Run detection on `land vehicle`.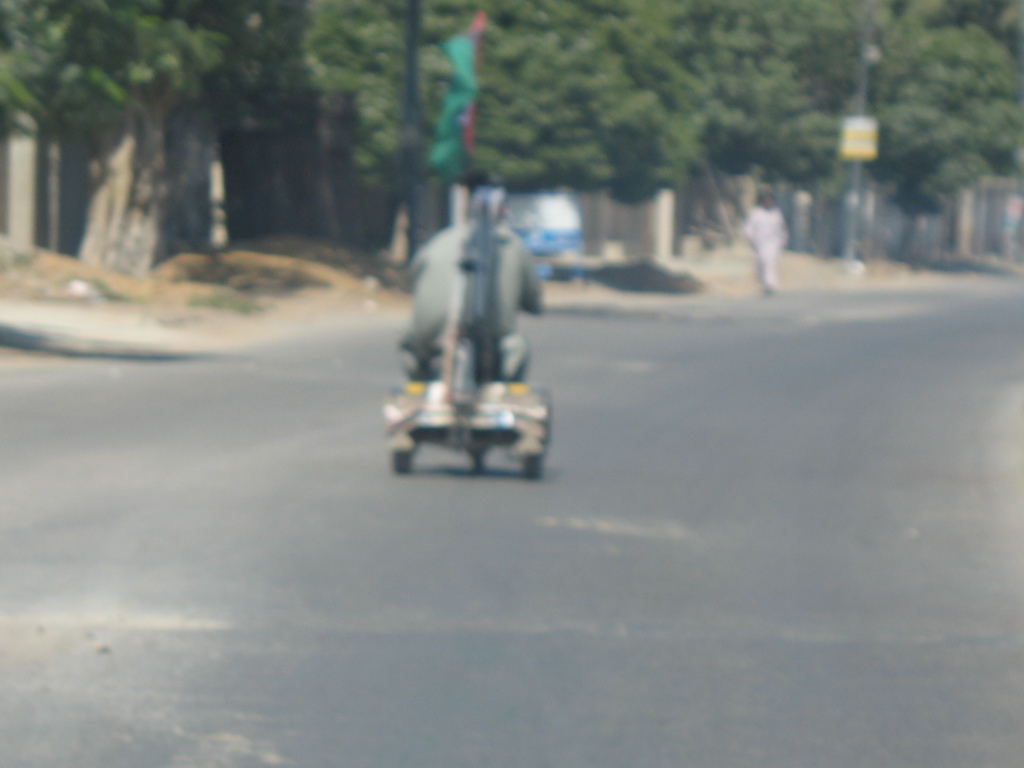
Result: <region>372, 188, 548, 488</region>.
